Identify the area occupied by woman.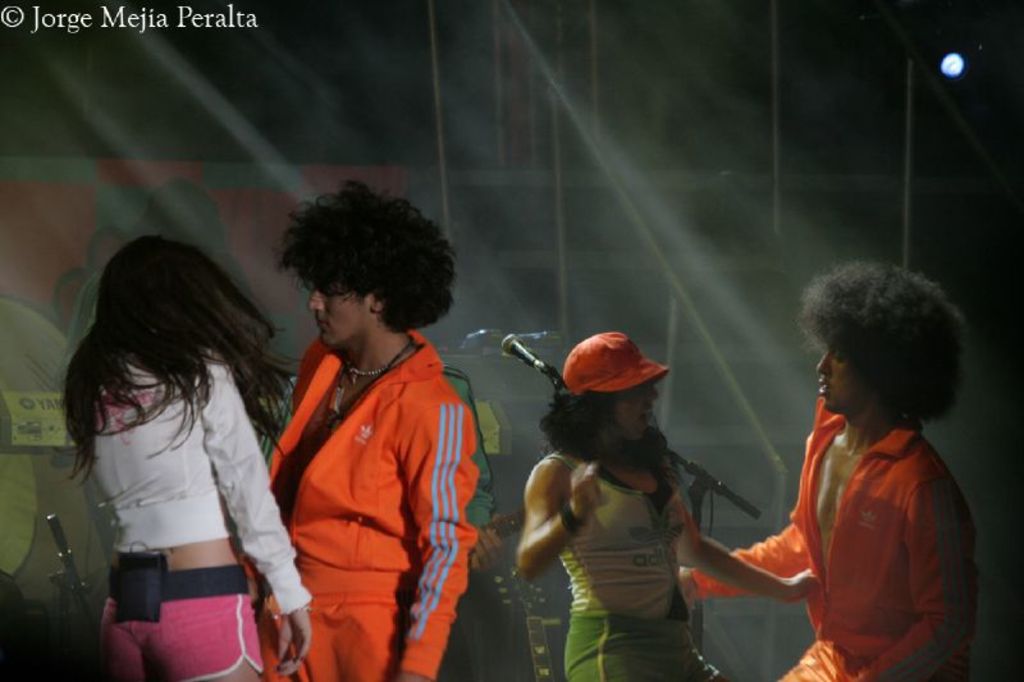
Area: x1=37, y1=223, x2=308, y2=681.
